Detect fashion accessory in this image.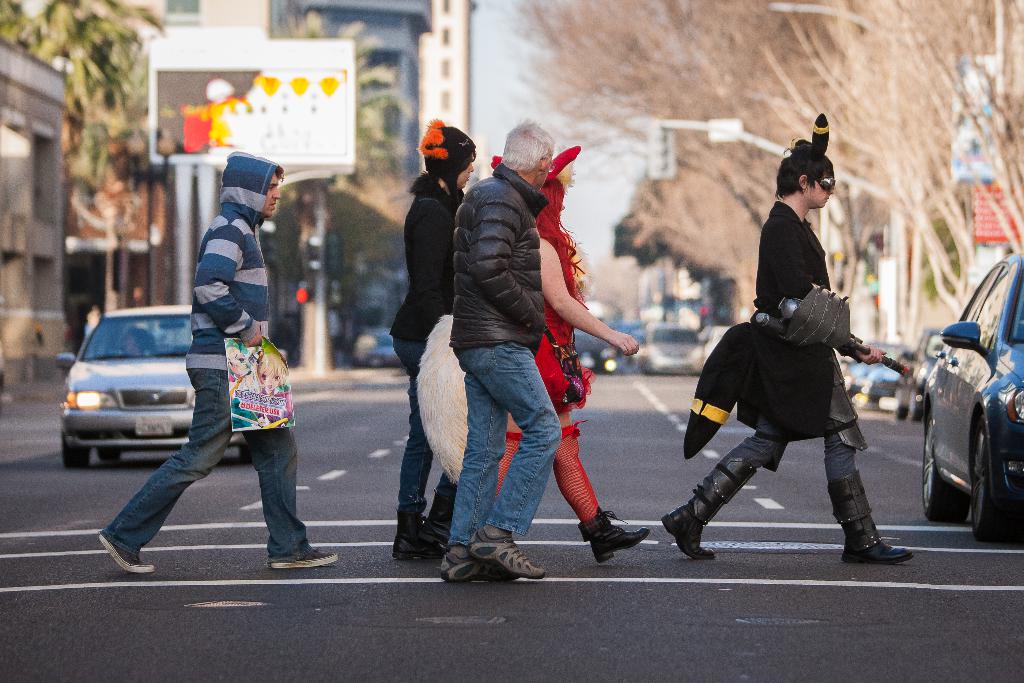
Detection: [96,525,154,574].
